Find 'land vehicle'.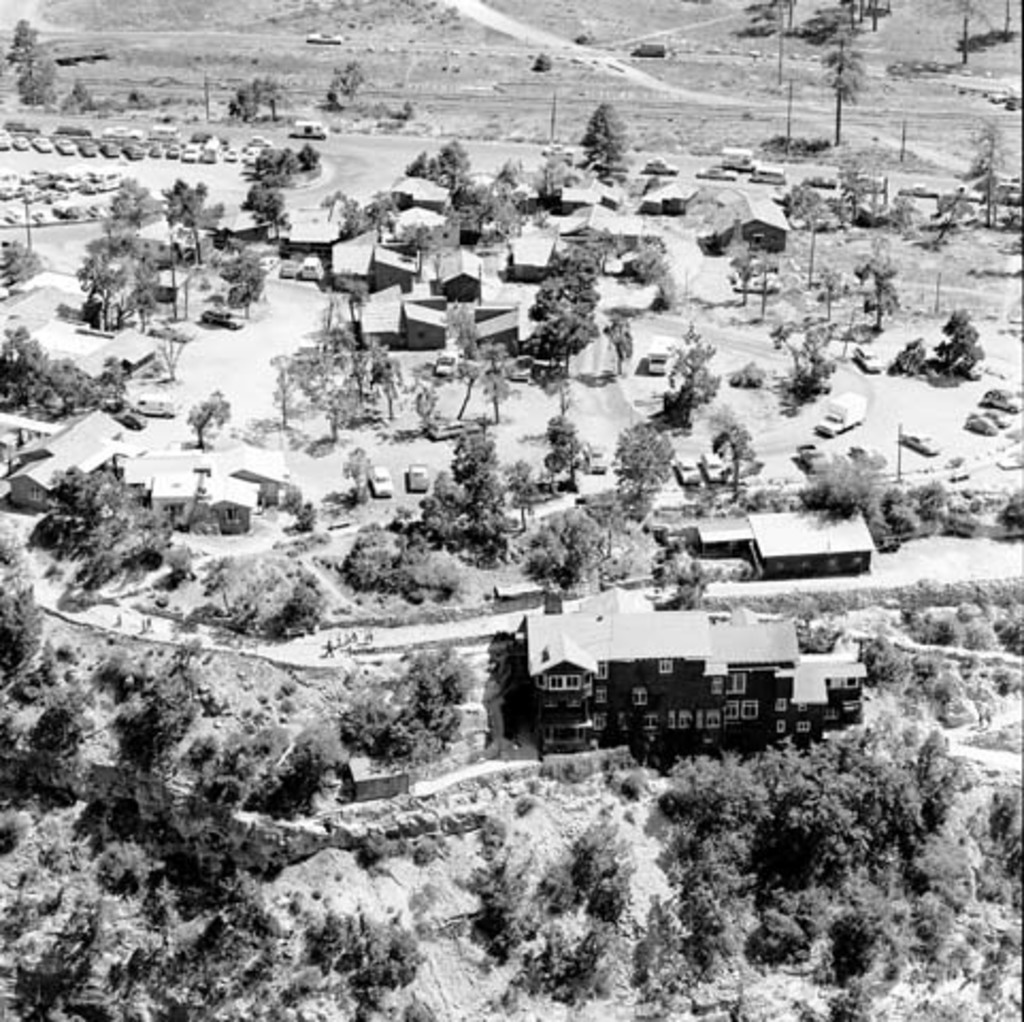
x1=294, y1=251, x2=330, y2=281.
